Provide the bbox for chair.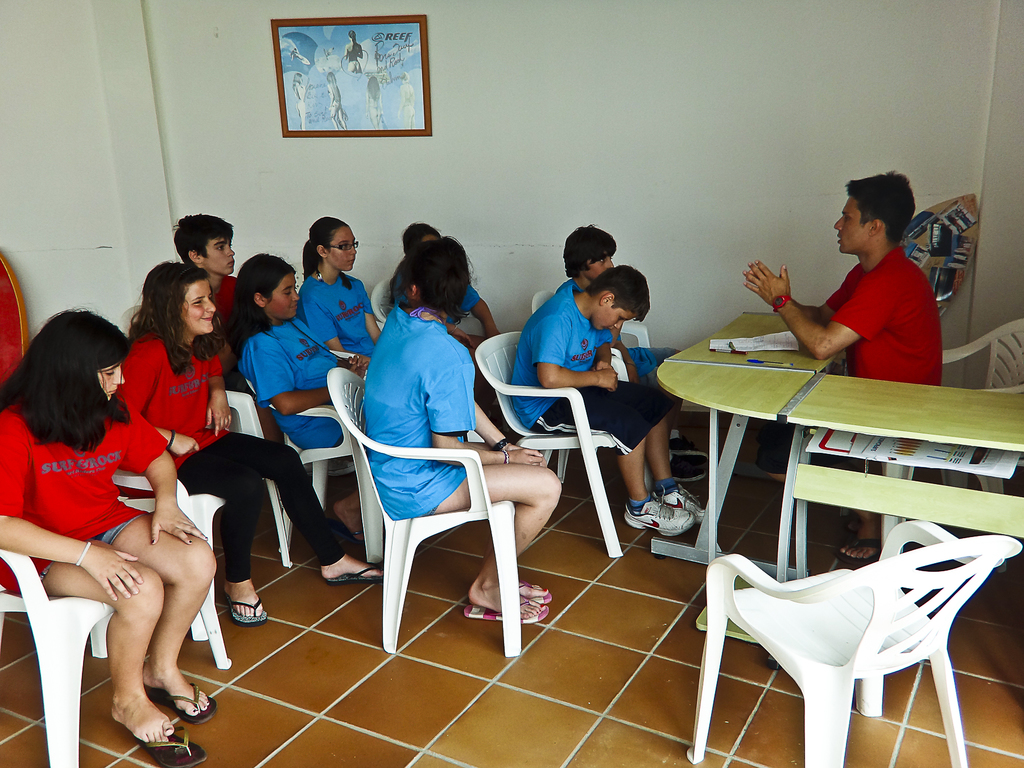
pyautogui.locateOnScreen(111, 388, 294, 643).
